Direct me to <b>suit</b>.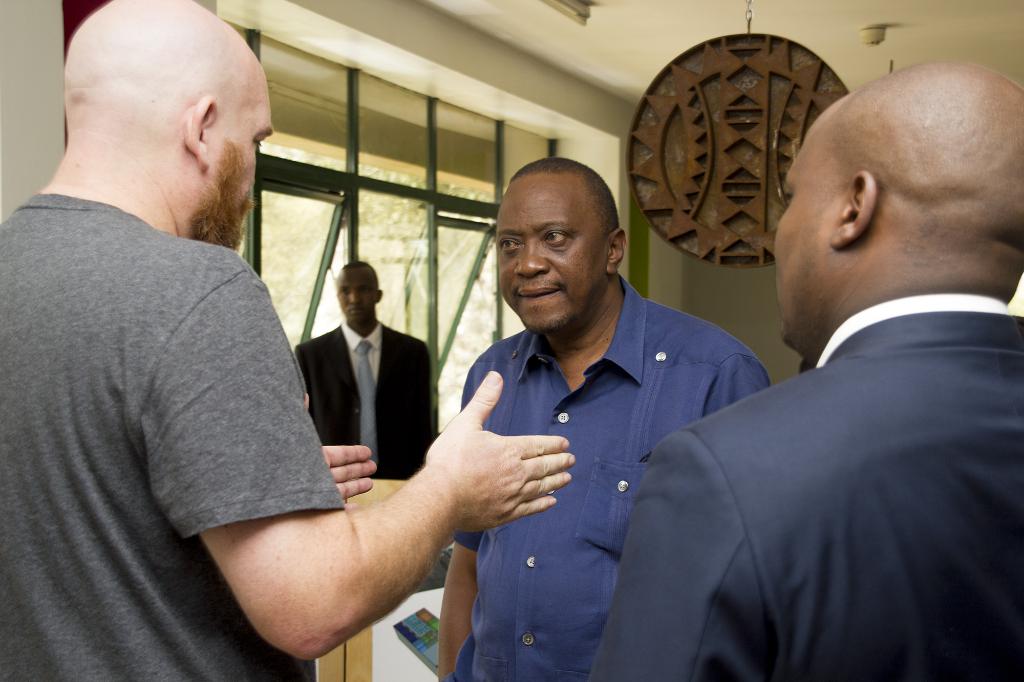
Direction: detection(294, 320, 430, 485).
